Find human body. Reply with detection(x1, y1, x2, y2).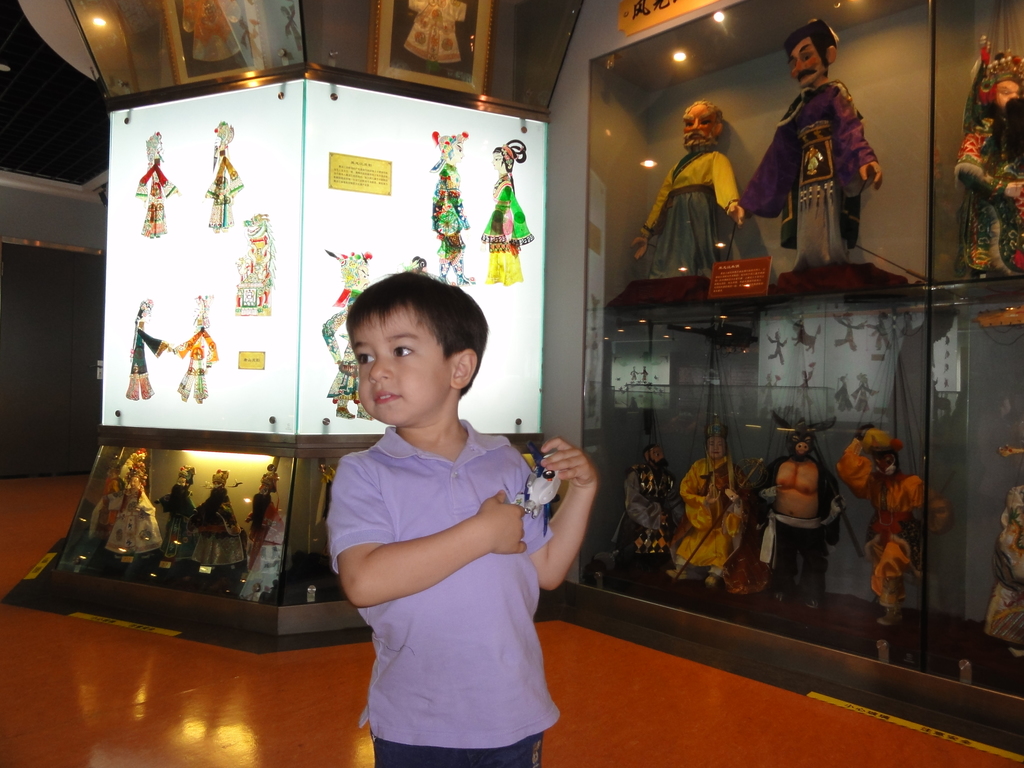
detection(629, 141, 743, 288).
